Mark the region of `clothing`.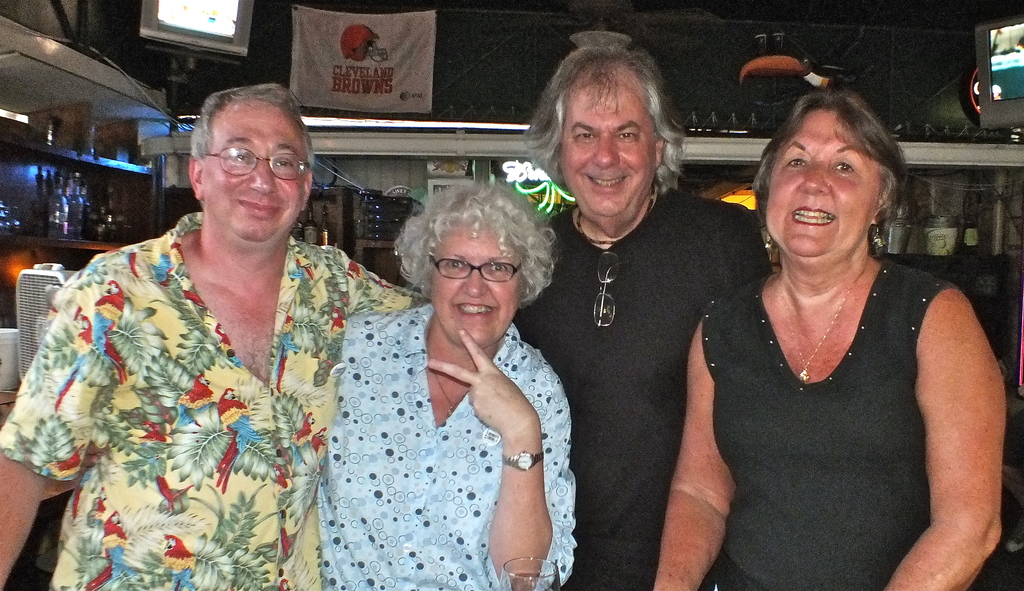
Region: rect(318, 310, 579, 590).
